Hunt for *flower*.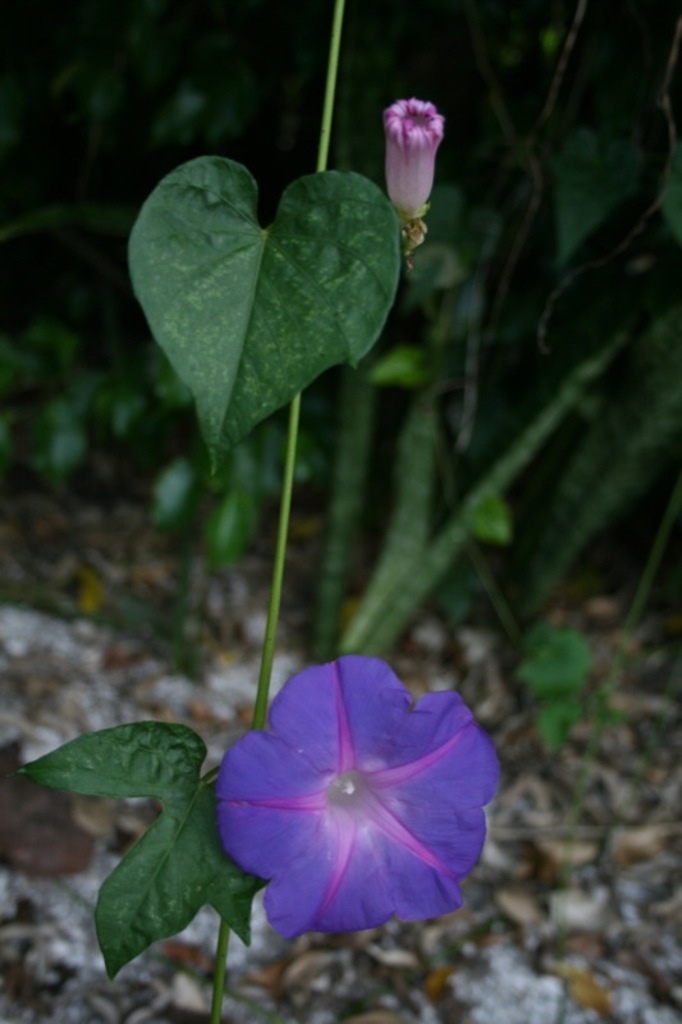
Hunted down at <bbox>206, 671, 488, 946</bbox>.
